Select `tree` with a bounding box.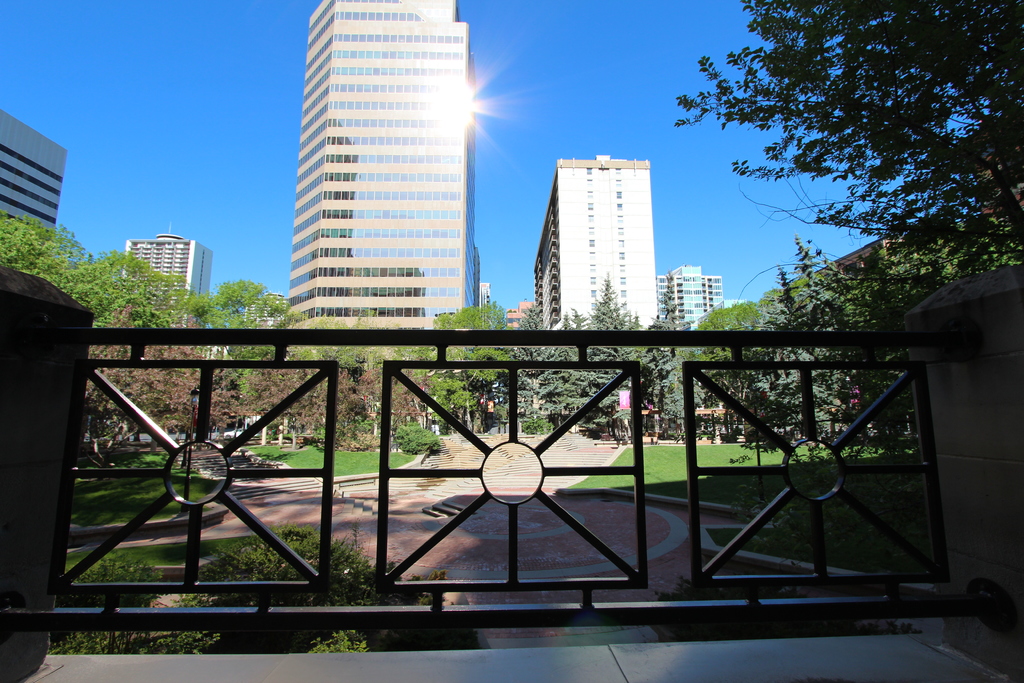
region(666, 0, 1023, 281).
